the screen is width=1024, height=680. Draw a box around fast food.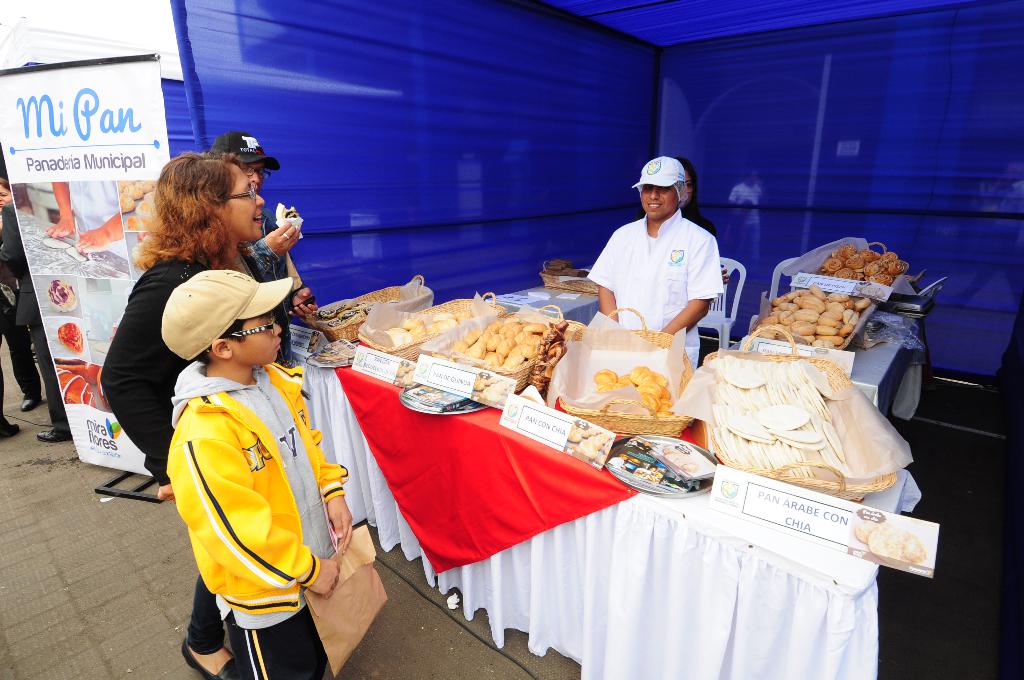
58 324 86 356.
